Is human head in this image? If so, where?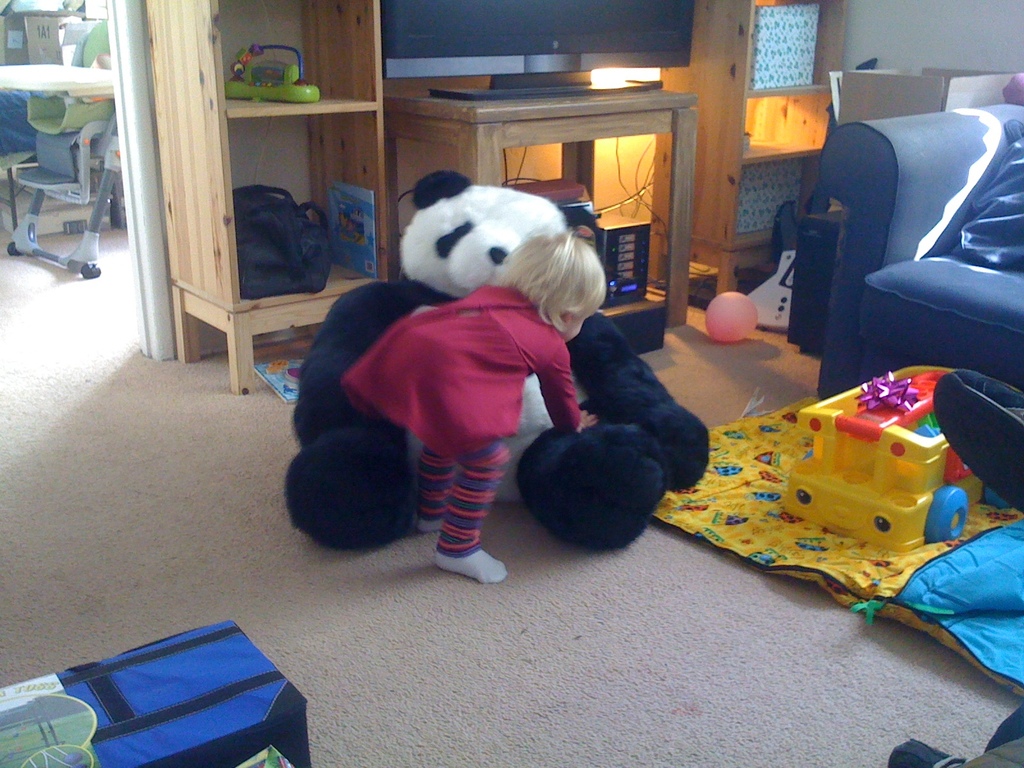
Yes, at 494 232 602 343.
